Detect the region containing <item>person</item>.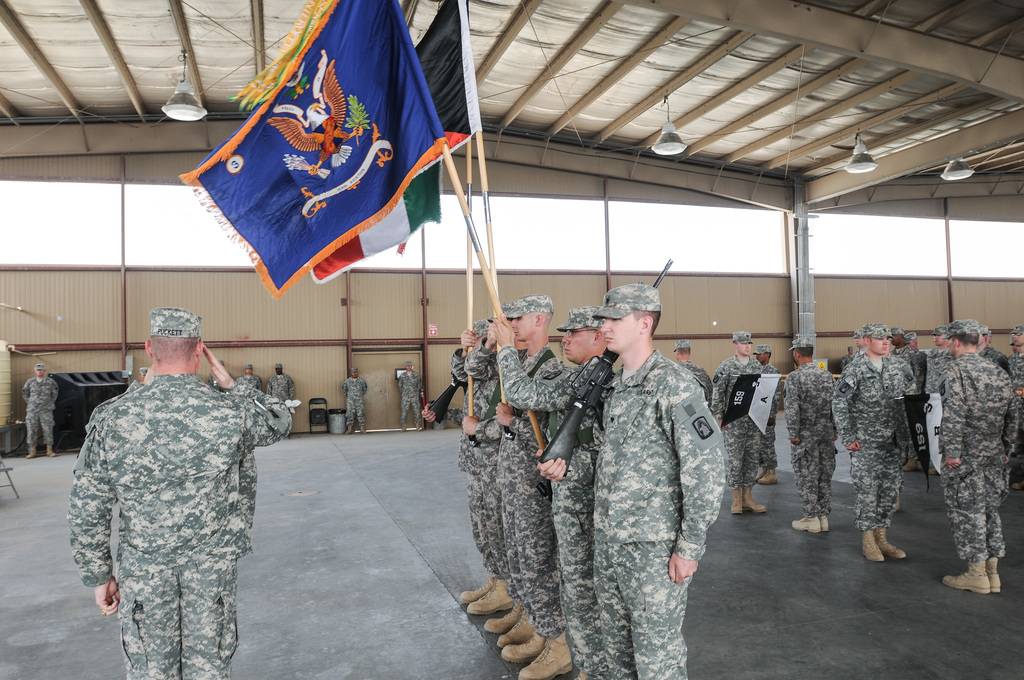
select_region(670, 334, 706, 385).
